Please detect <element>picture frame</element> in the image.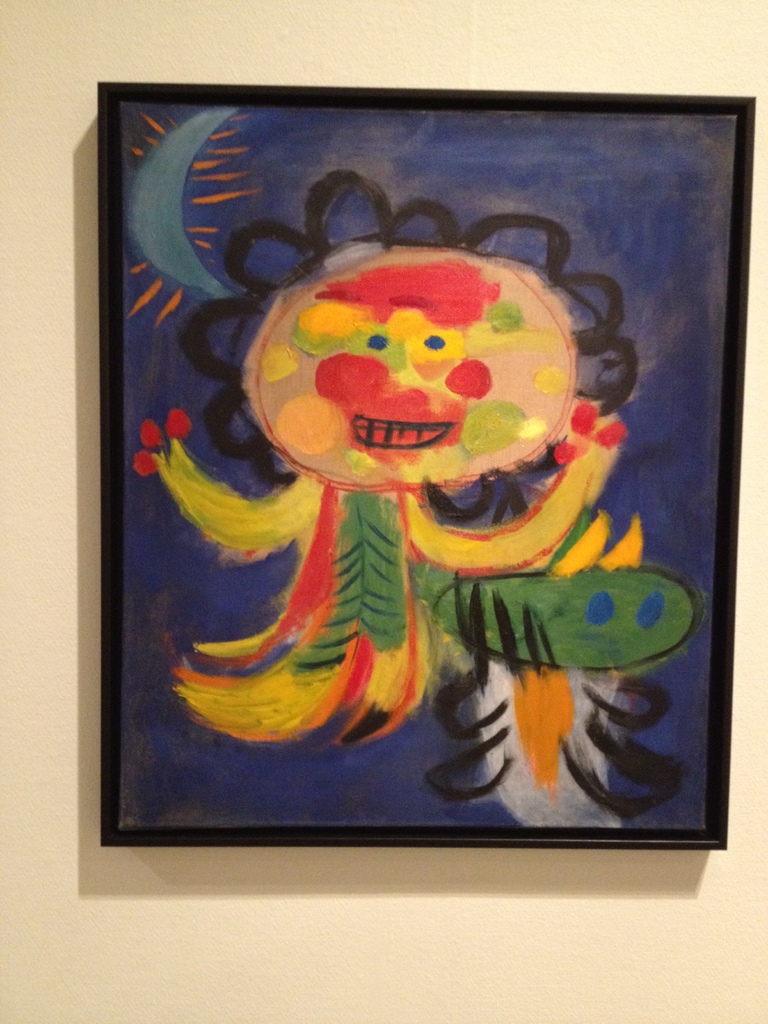
91 76 756 853.
